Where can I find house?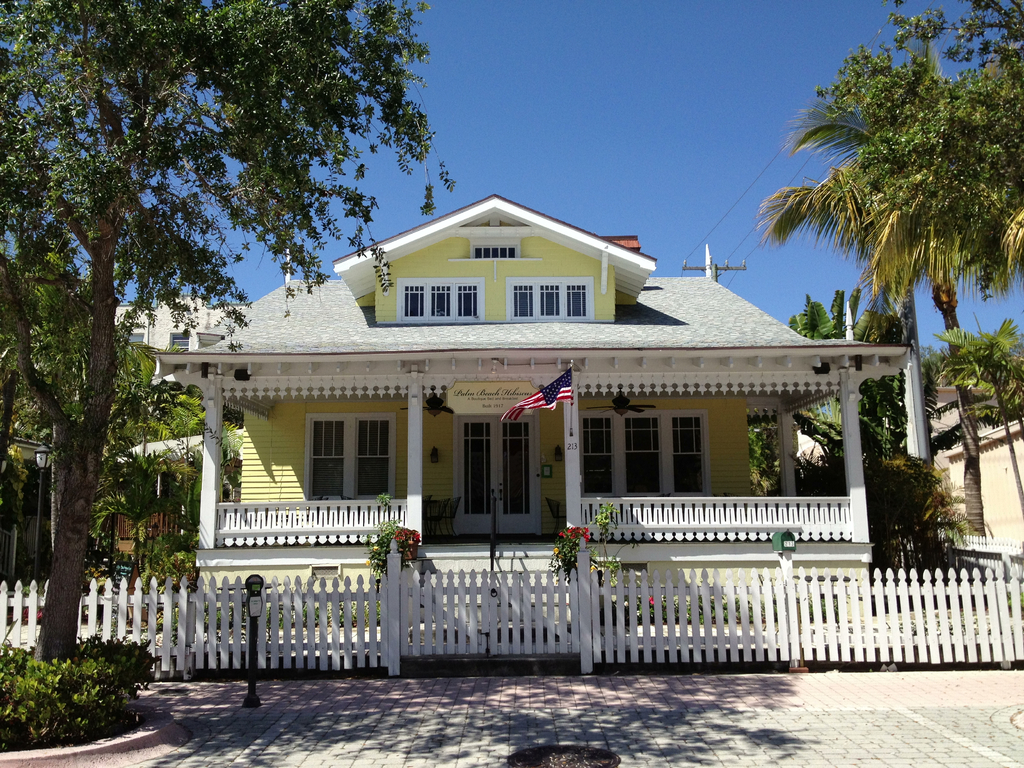
You can find it at <box>933,384,1023,540</box>.
